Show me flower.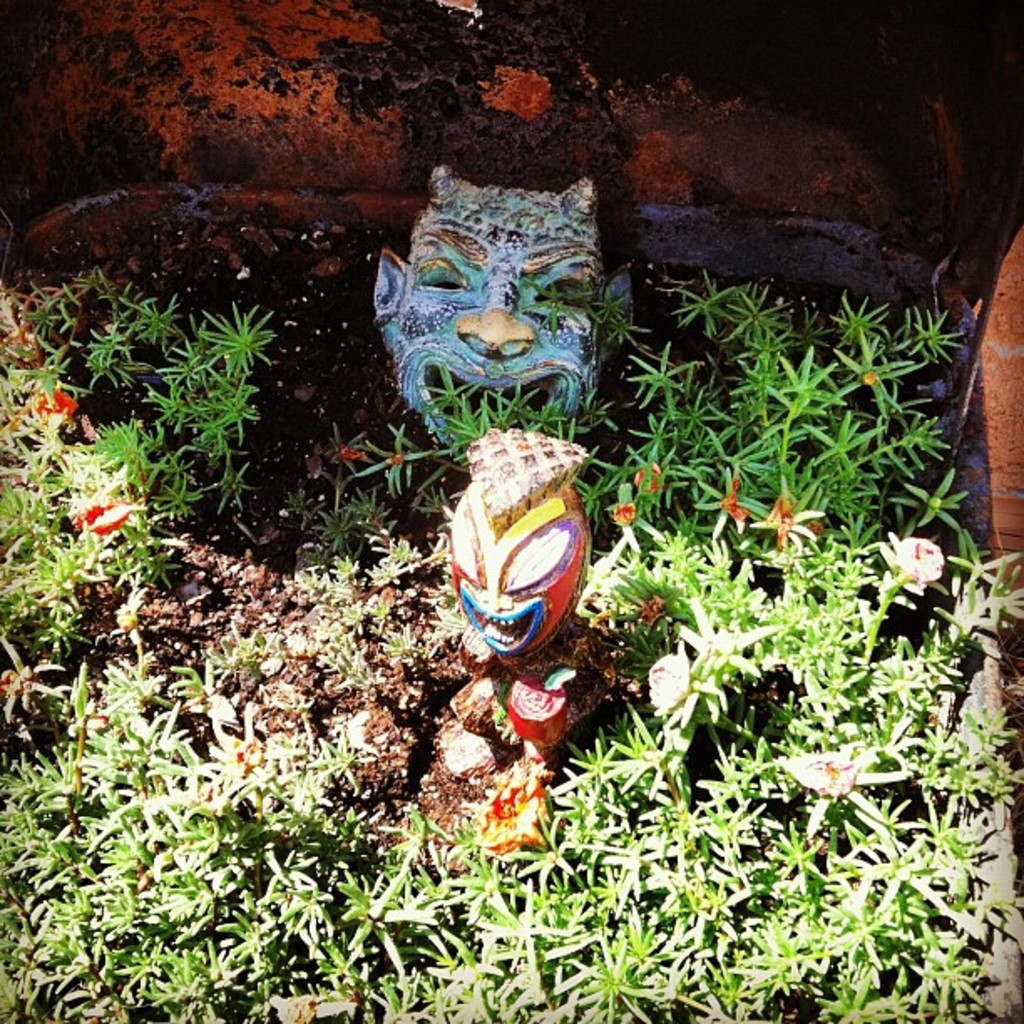
flower is here: BBox(897, 534, 954, 581).
